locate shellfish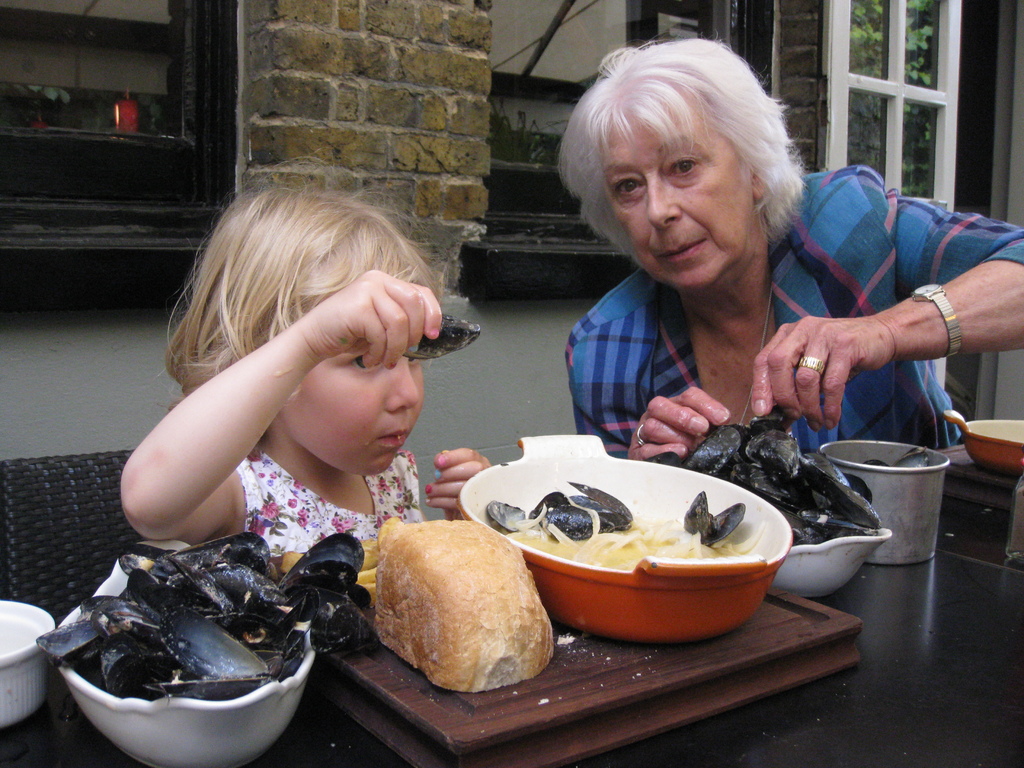
<bbox>403, 314, 484, 366</bbox>
